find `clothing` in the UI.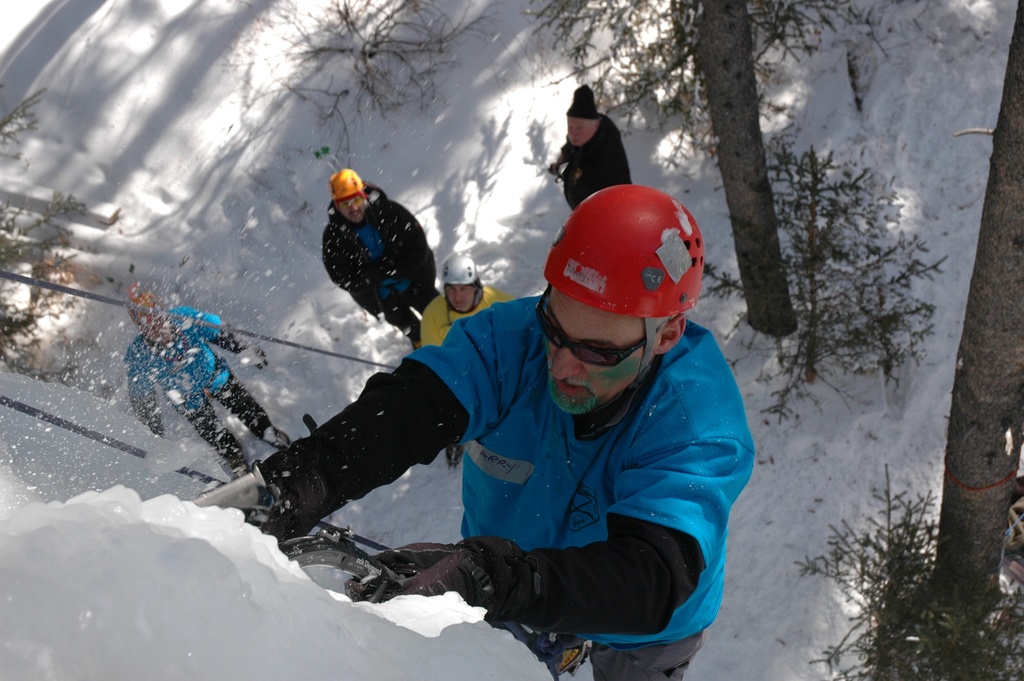
UI element at locate(317, 178, 435, 338).
